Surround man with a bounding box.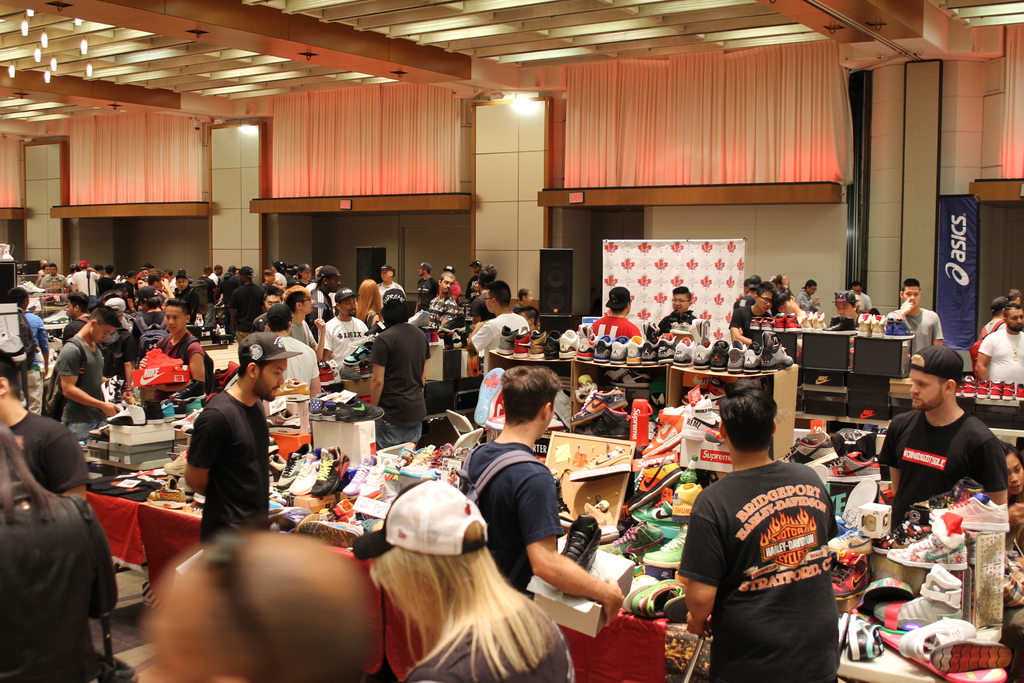
bbox=[435, 265, 460, 310].
